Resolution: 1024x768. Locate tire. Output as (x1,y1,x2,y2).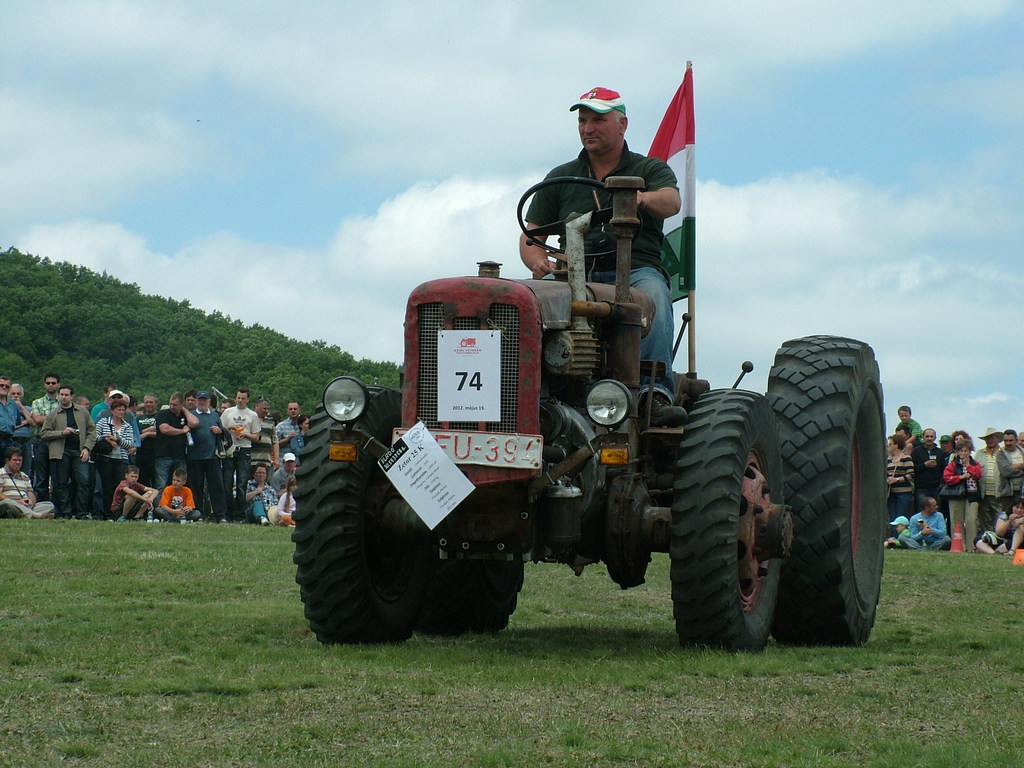
(419,559,523,636).
